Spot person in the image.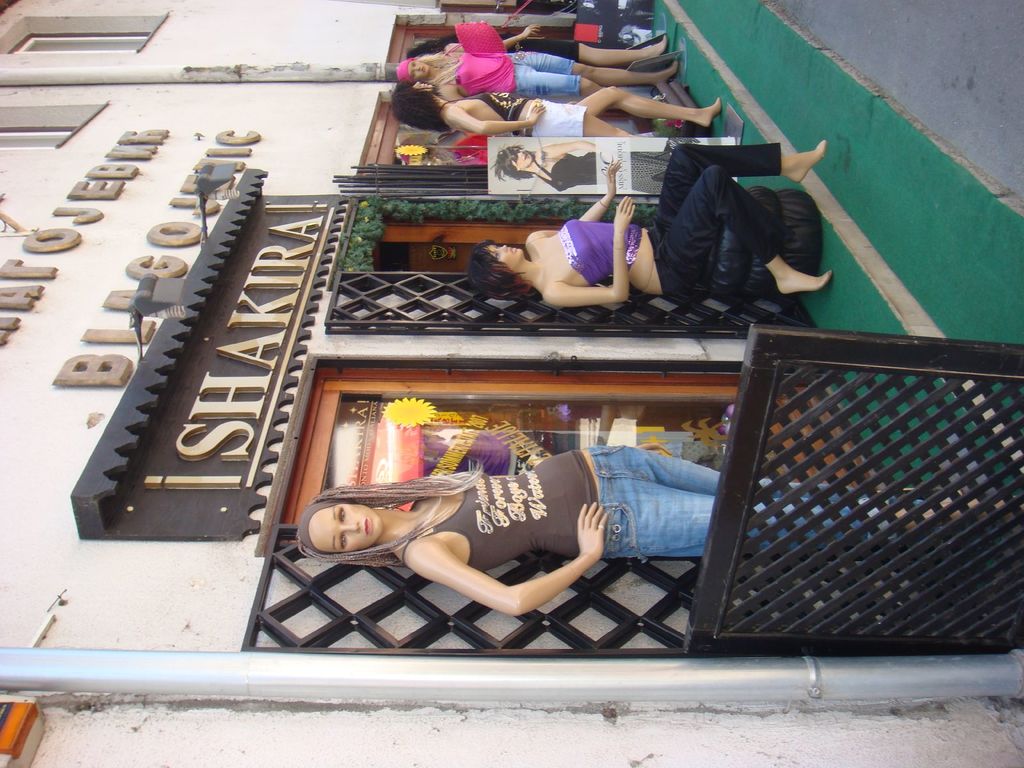
person found at rect(399, 50, 680, 98).
